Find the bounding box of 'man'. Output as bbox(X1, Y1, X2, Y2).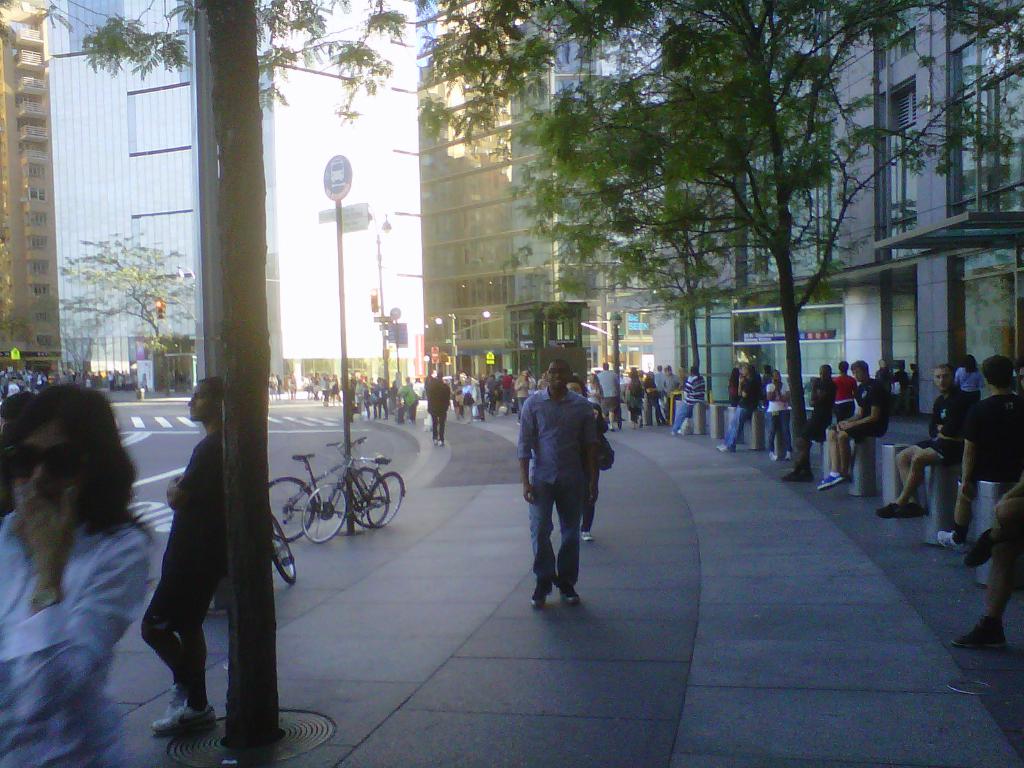
bbox(872, 363, 975, 520).
